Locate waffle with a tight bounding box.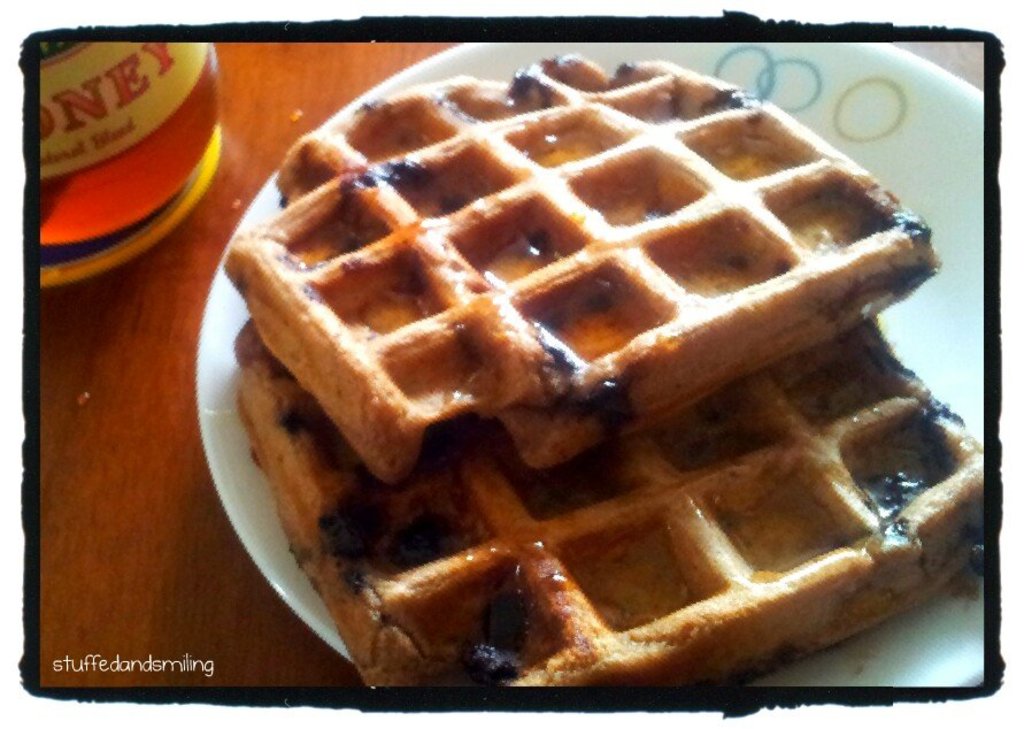
237 314 987 695.
